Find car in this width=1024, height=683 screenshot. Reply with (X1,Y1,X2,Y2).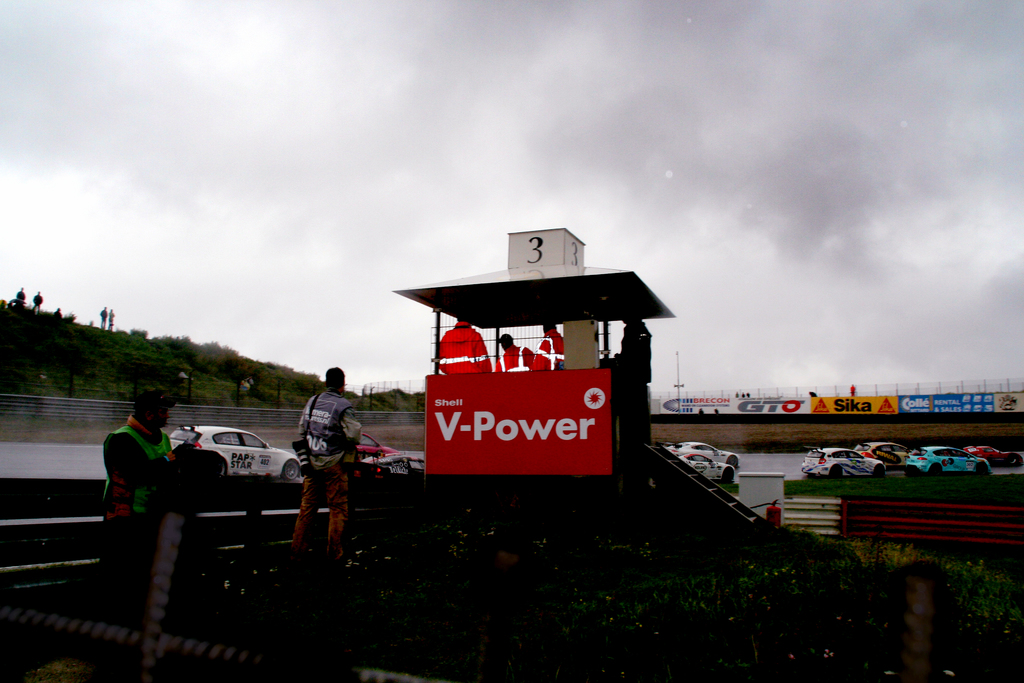
(959,441,1020,461).
